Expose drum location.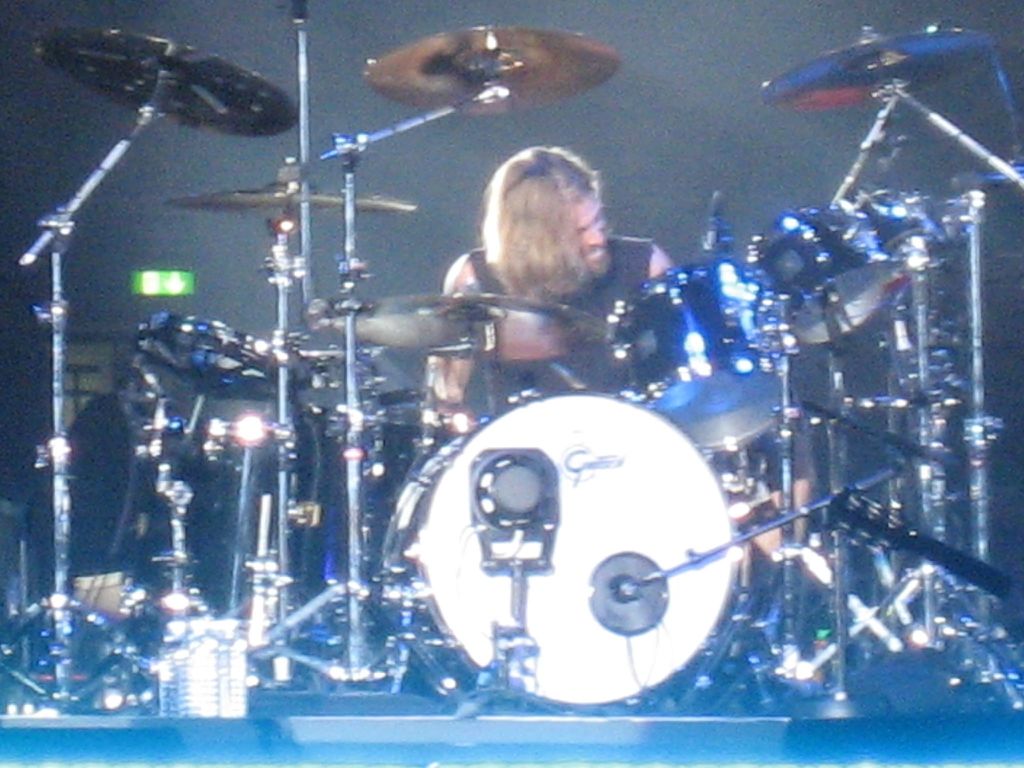
Exposed at [860, 188, 945, 274].
